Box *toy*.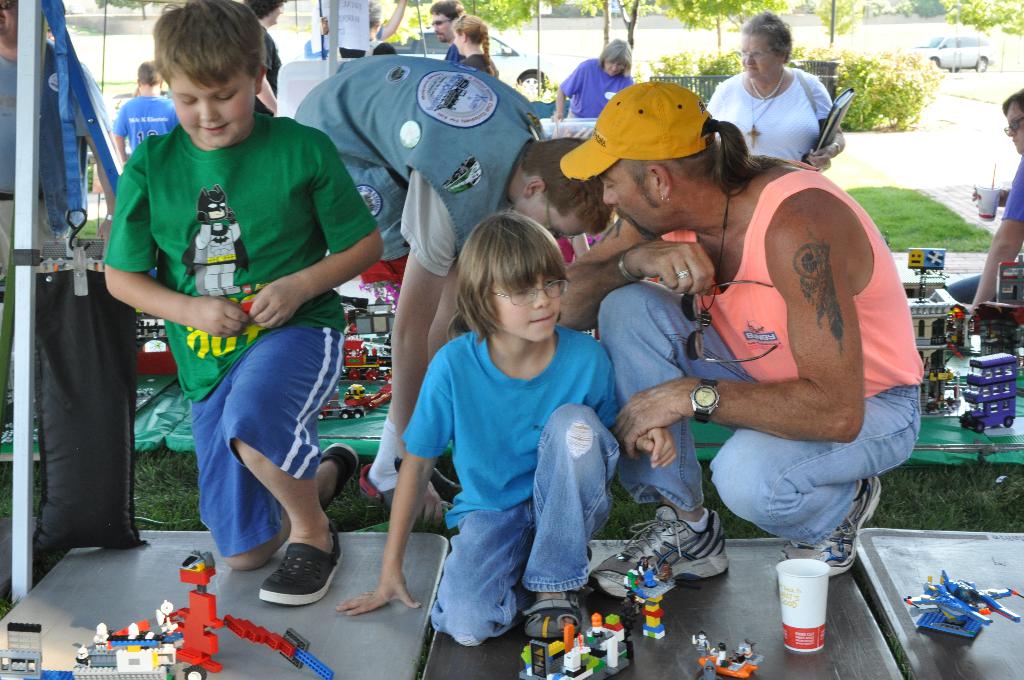
<bbox>122, 373, 180, 398</bbox>.
